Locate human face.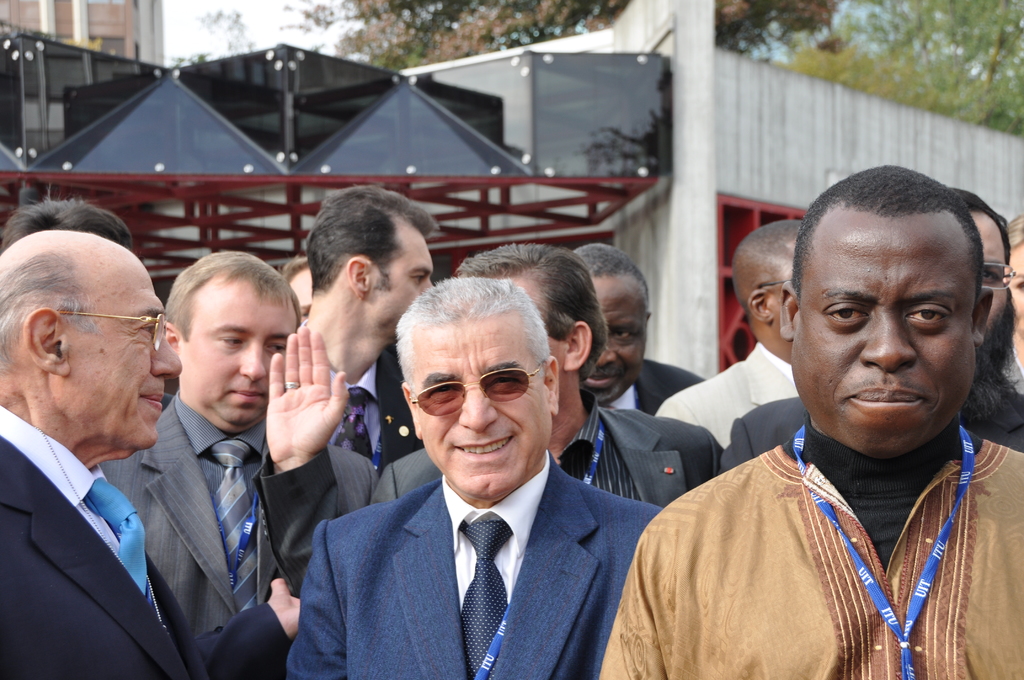
Bounding box: bbox(583, 276, 650, 404).
